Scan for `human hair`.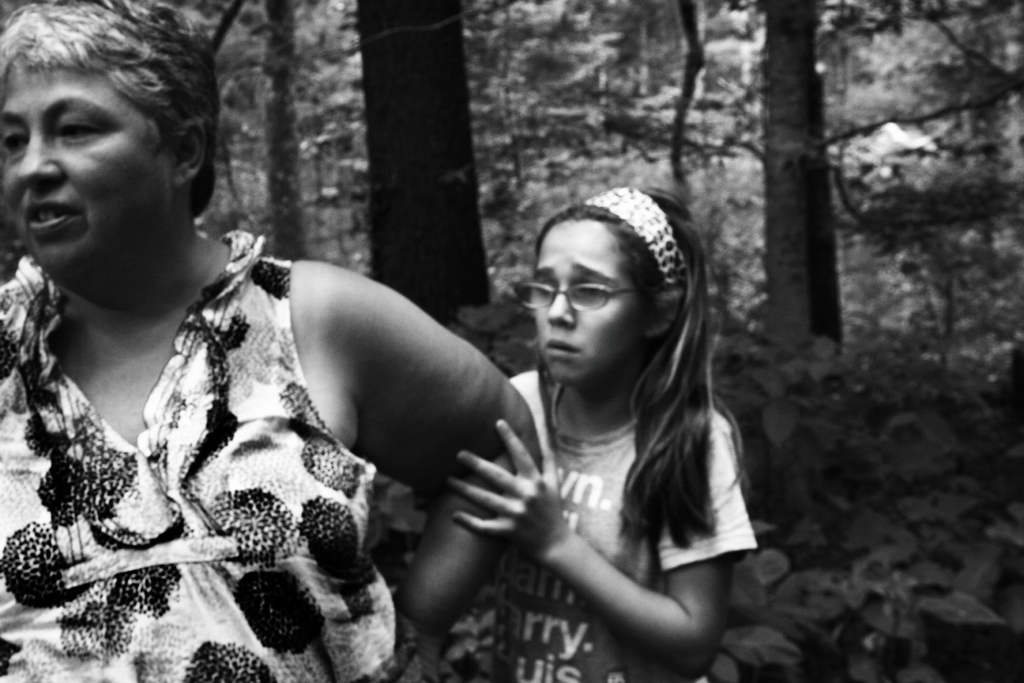
Scan result: (0, 0, 220, 215).
